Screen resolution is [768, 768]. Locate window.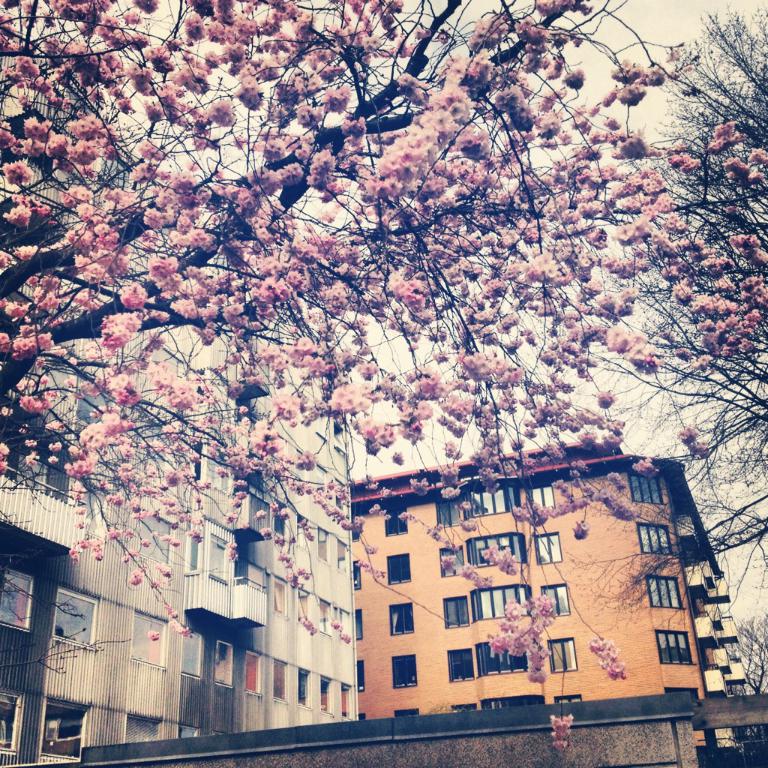
pyautogui.locateOnScreen(0, 565, 36, 633).
